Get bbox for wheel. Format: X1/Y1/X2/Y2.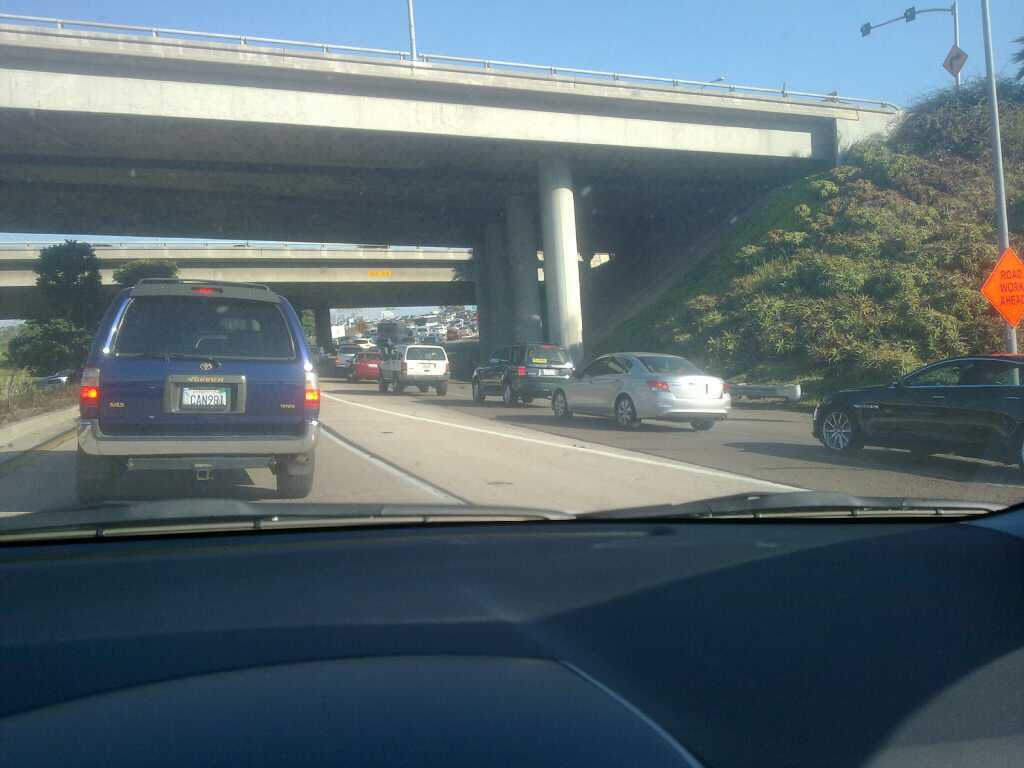
278/471/315/497.
